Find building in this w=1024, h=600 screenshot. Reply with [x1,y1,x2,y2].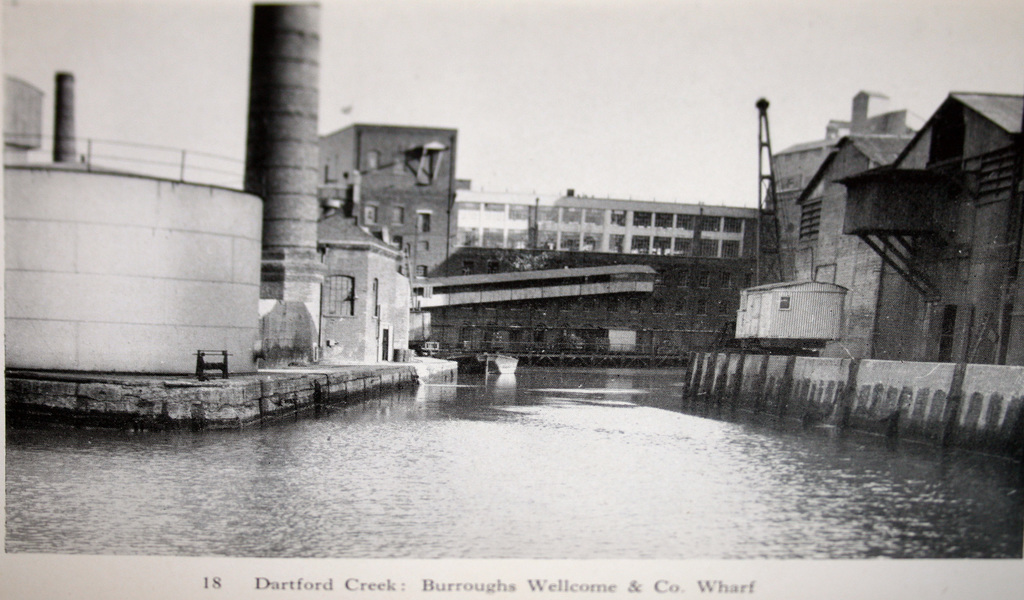
[414,245,756,354].
